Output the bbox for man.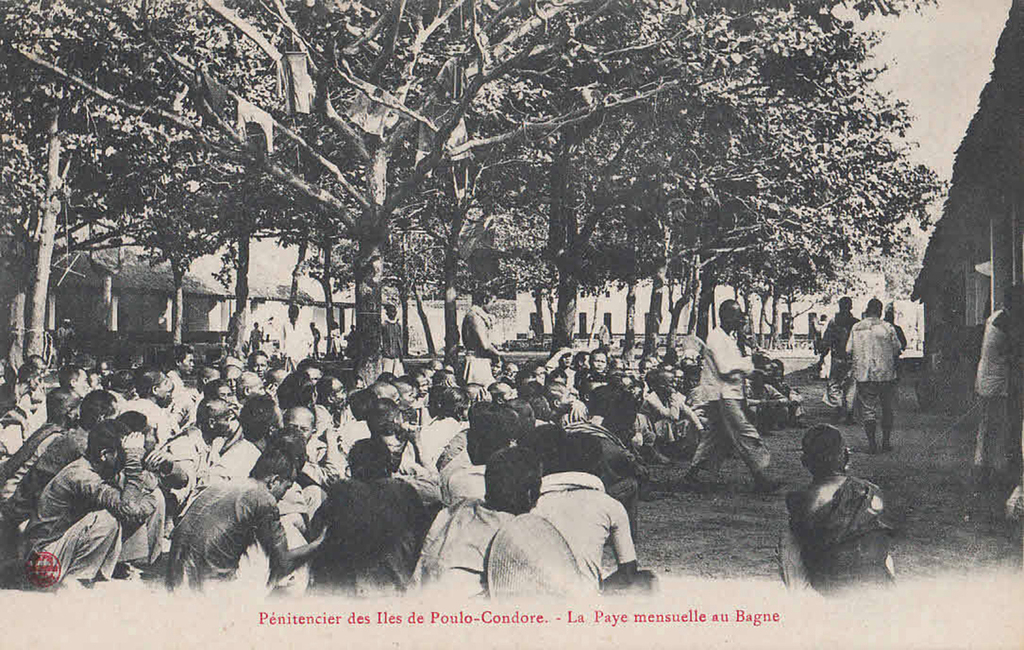
[x1=279, y1=401, x2=328, y2=492].
